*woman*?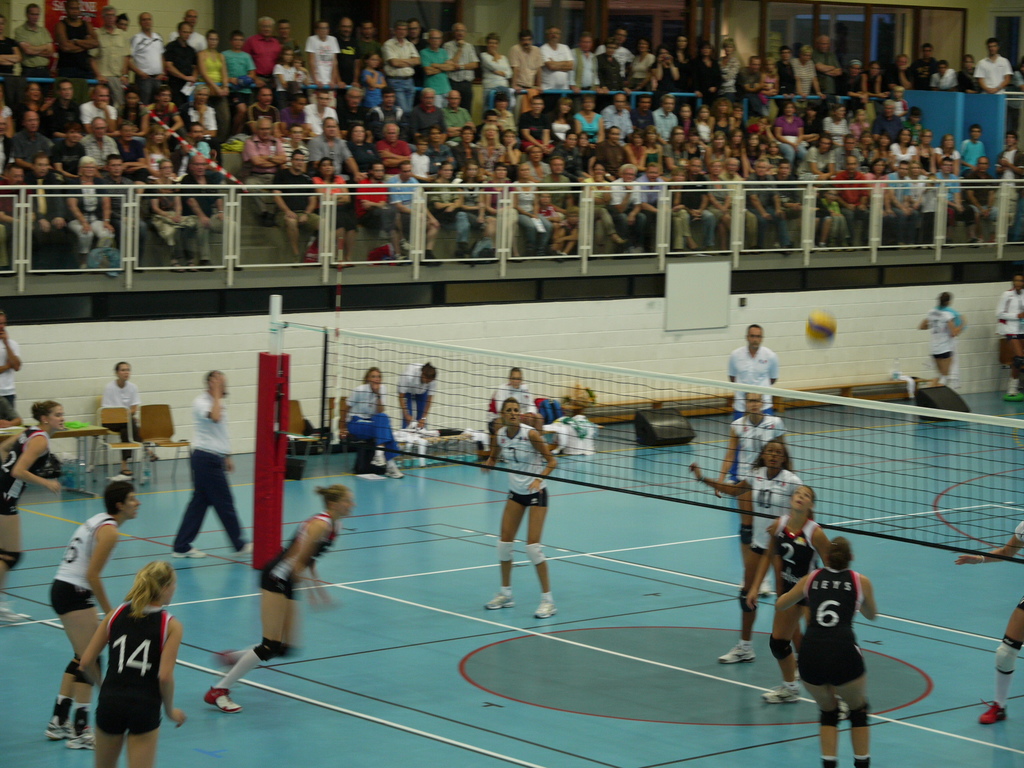
bbox=[311, 155, 349, 264]
